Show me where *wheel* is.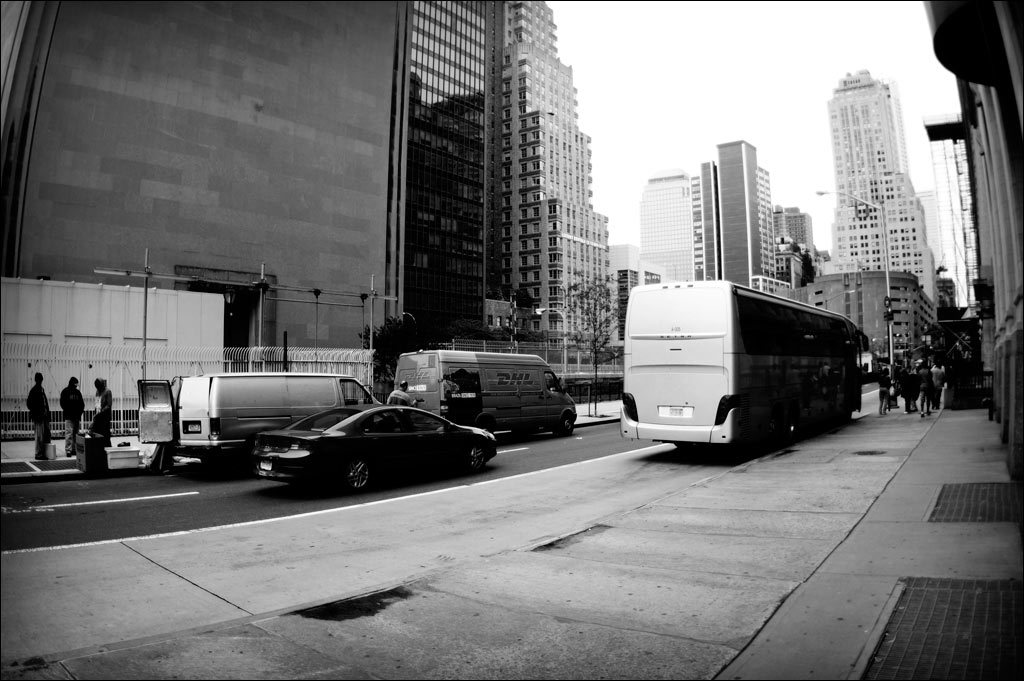
*wheel* is at pyautogui.locateOnScreen(337, 456, 376, 493).
